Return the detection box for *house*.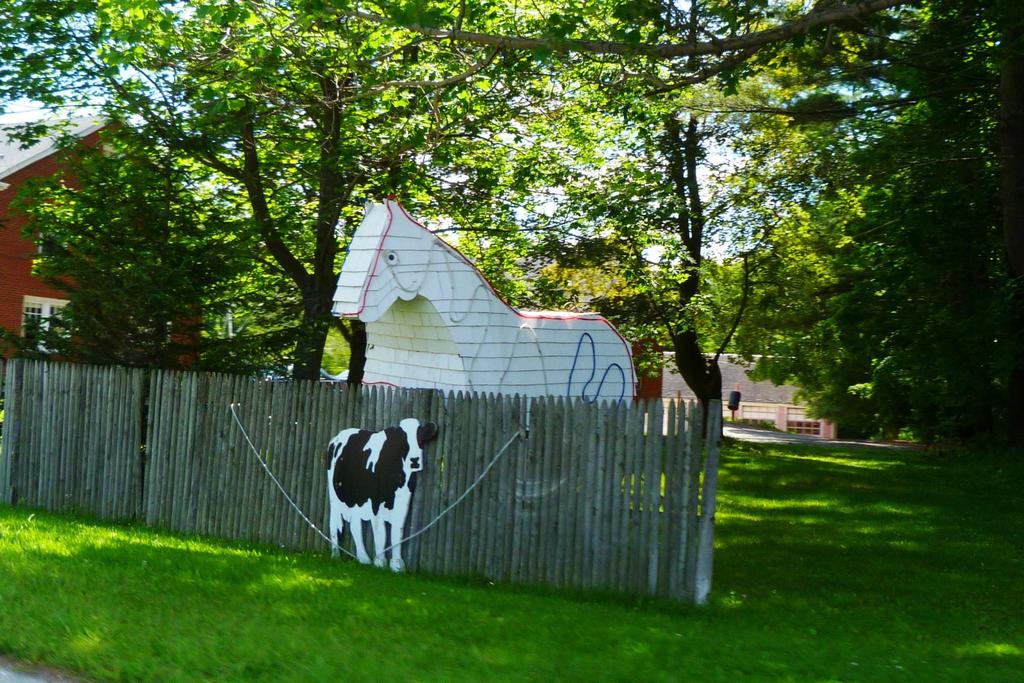
0, 120, 204, 373.
